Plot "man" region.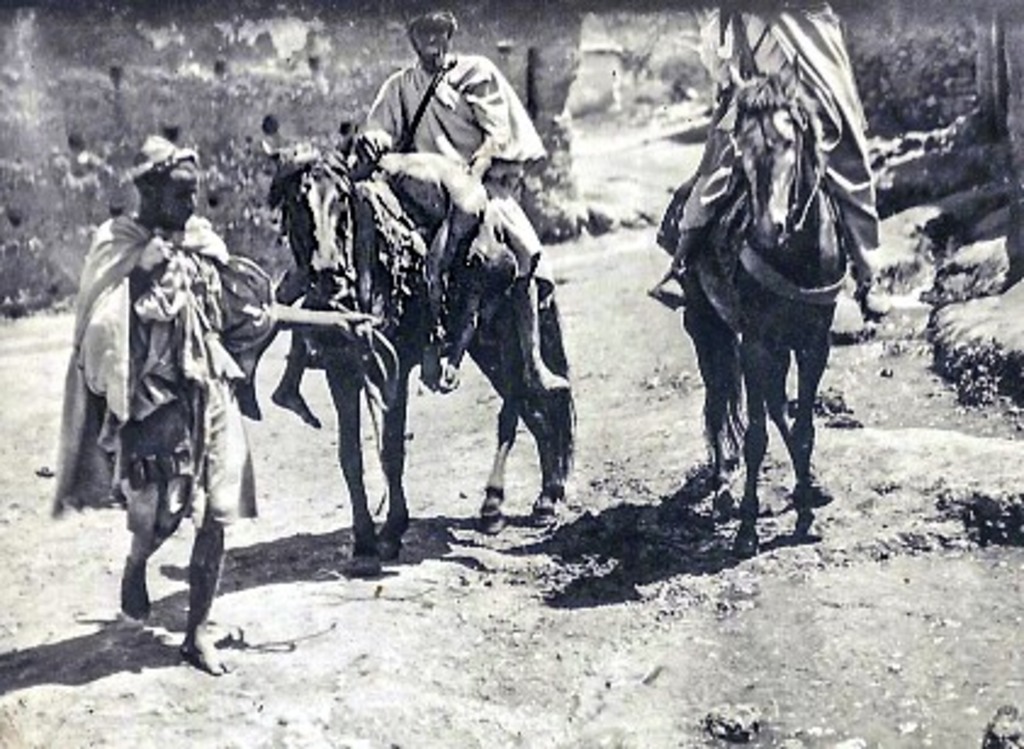
Plotted at locate(241, 146, 521, 426).
